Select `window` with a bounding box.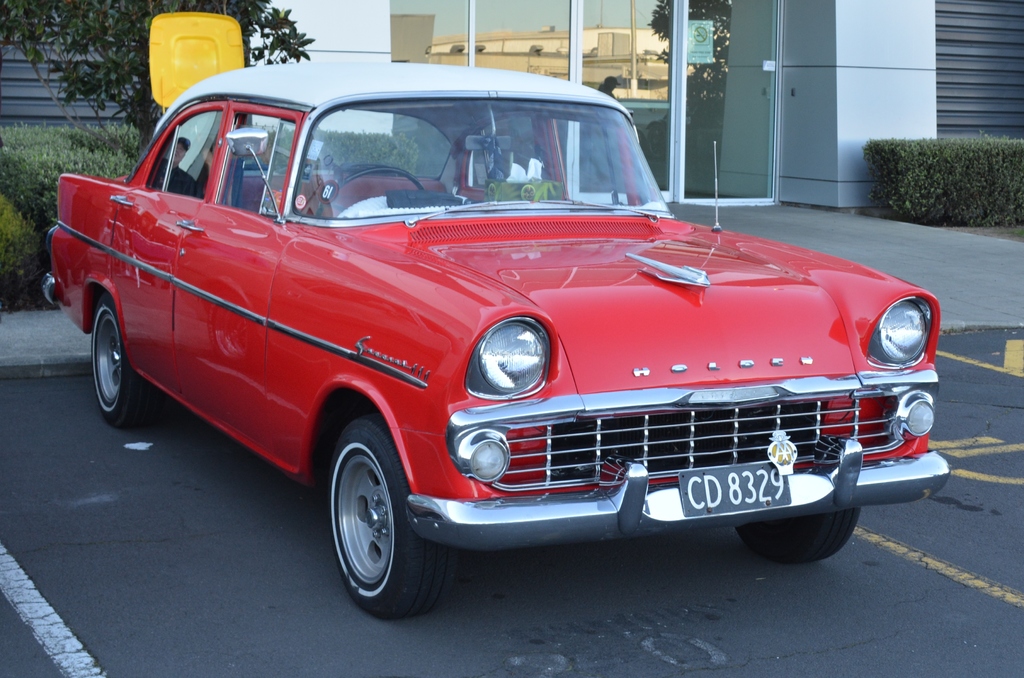
bbox=(215, 113, 278, 209).
